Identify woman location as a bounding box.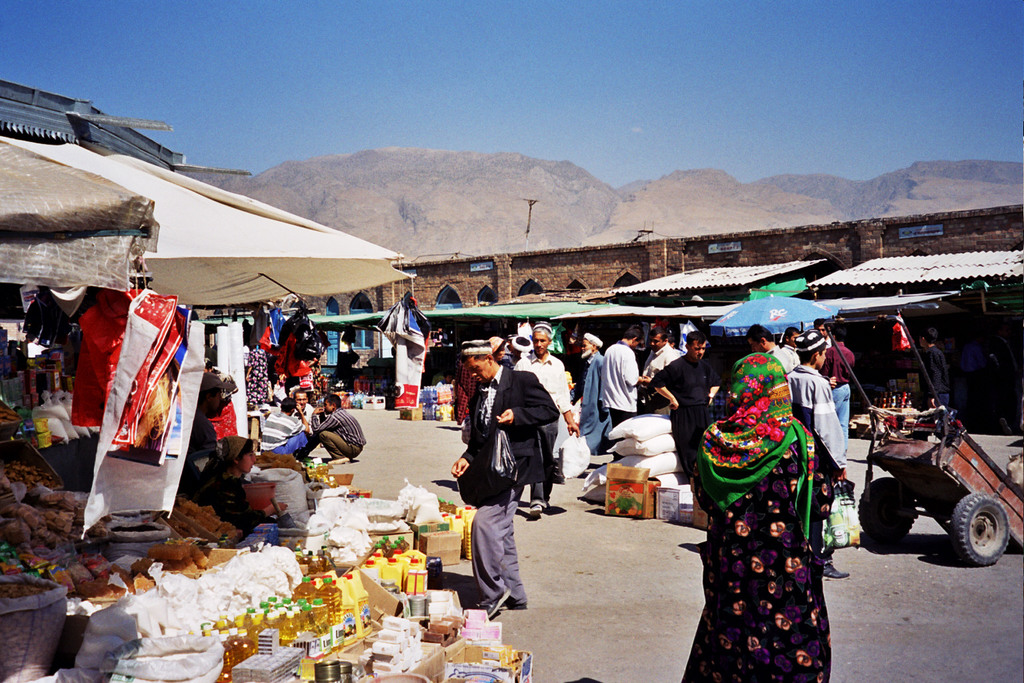
(683, 358, 842, 682).
